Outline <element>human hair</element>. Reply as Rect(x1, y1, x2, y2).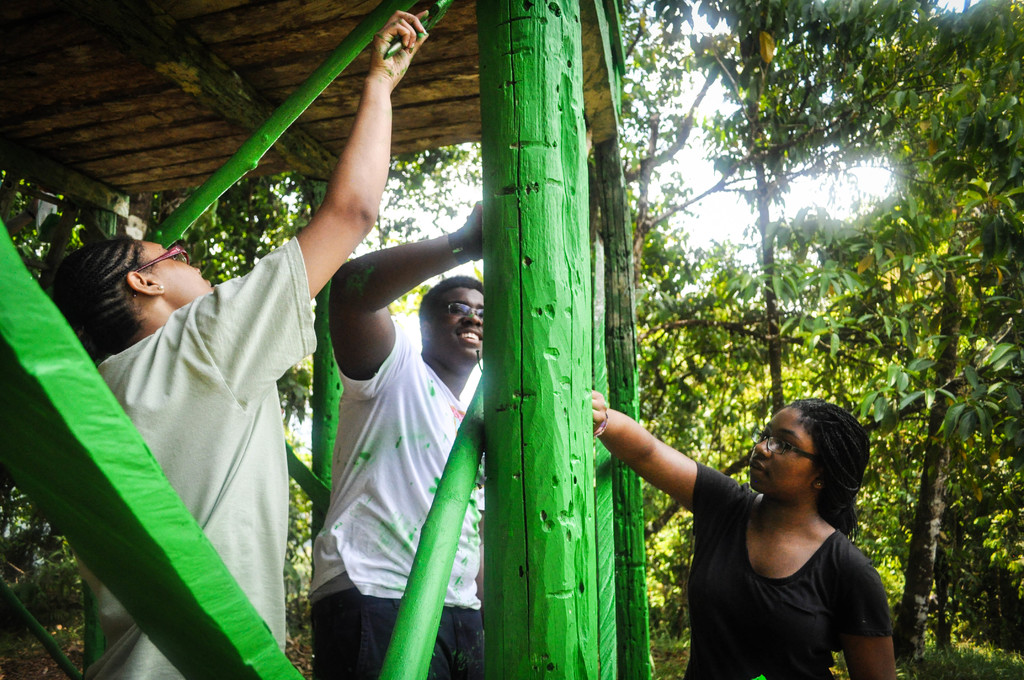
Rect(802, 403, 867, 533).
